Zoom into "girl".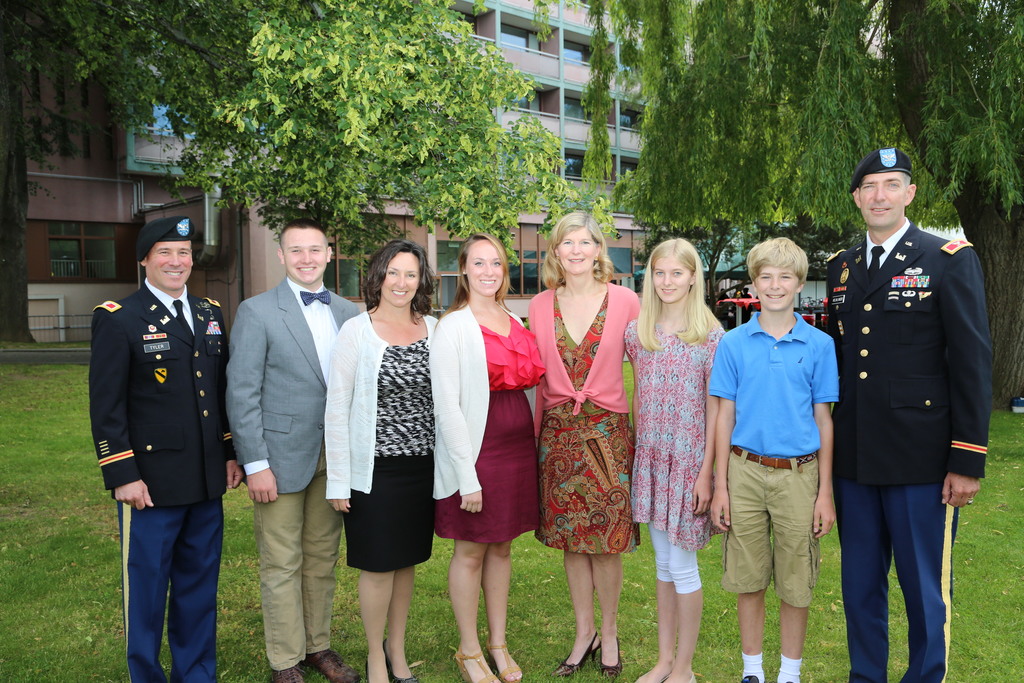
Zoom target: rect(428, 234, 546, 682).
